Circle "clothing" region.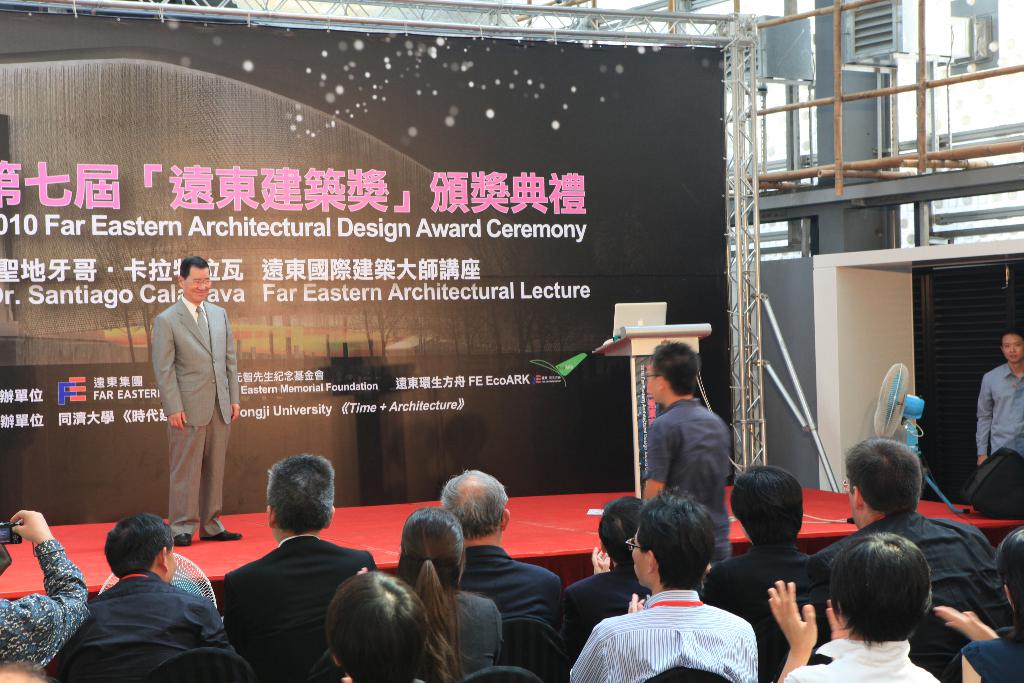
Region: [414, 589, 508, 682].
